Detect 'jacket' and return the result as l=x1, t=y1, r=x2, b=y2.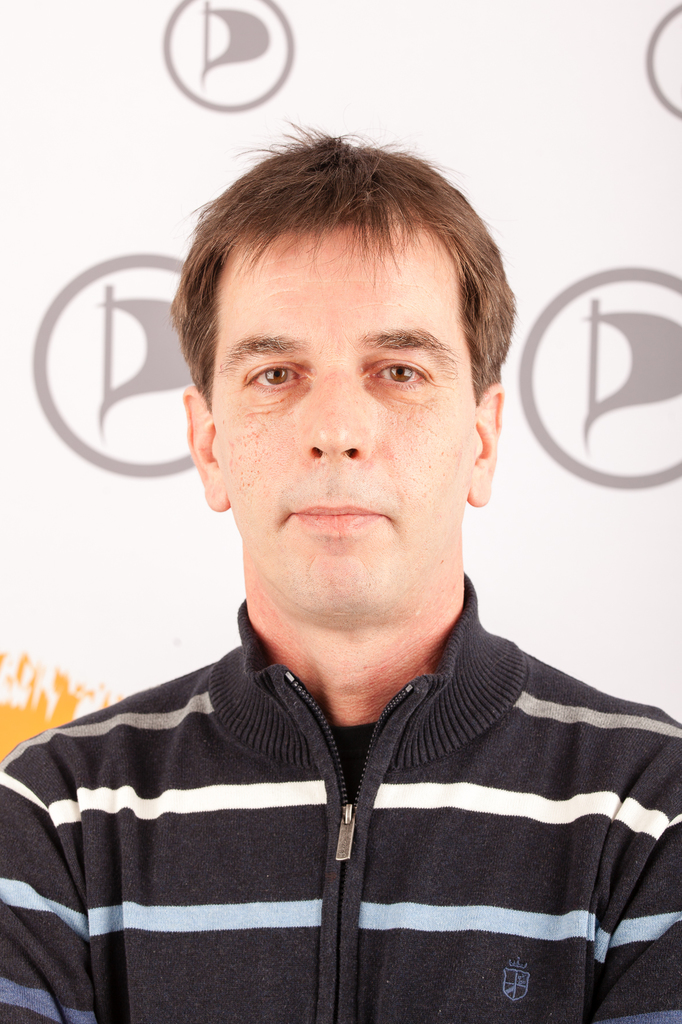
l=0, t=598, r=681, b=1023.
